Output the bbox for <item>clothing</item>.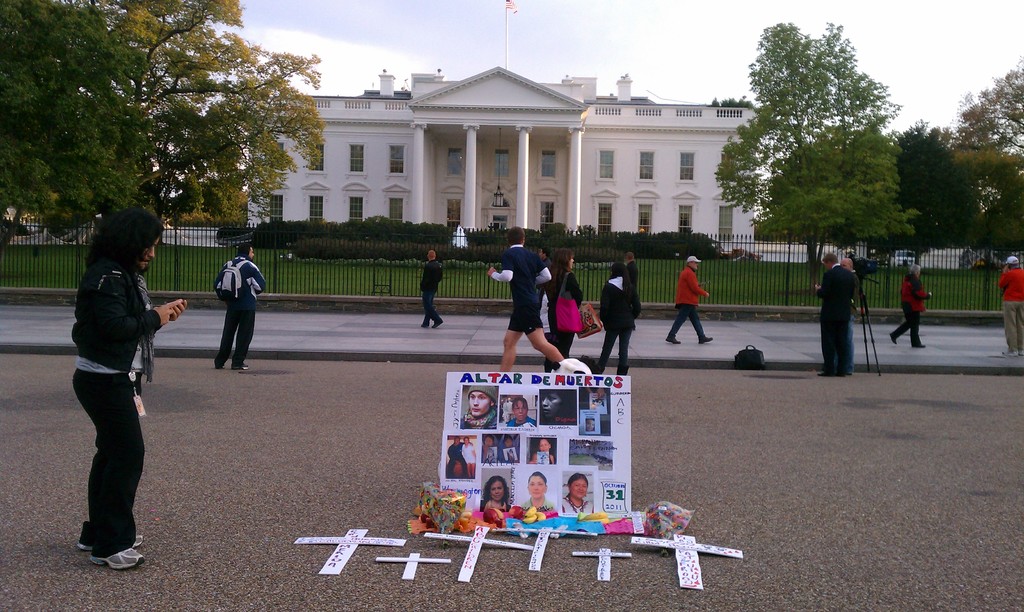
locate(483, 496, 508, 512).
